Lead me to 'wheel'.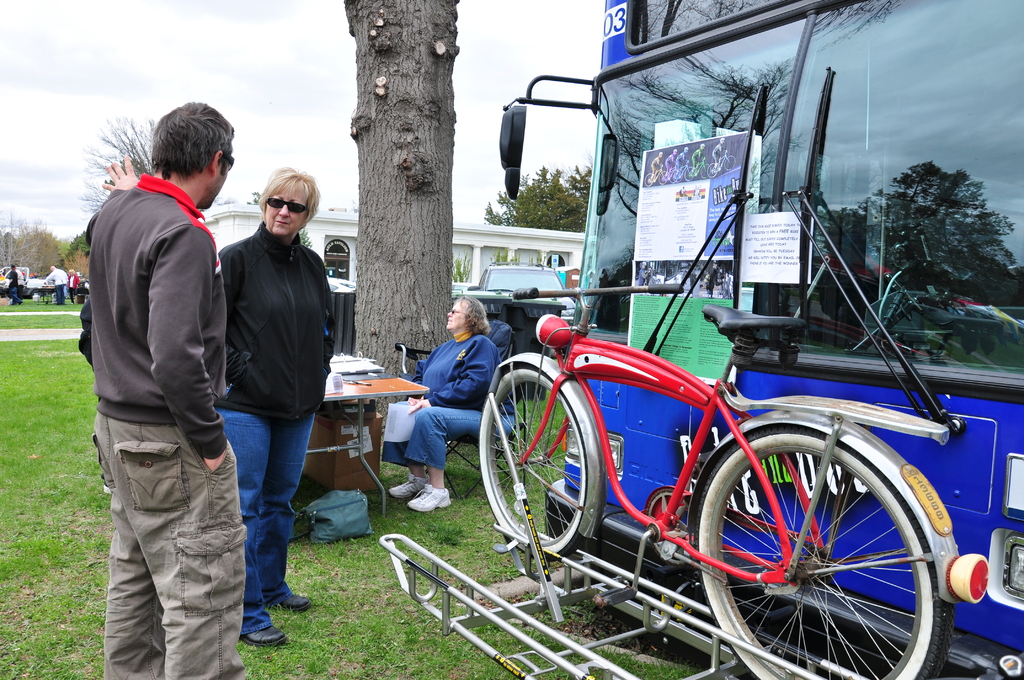
Lead to bbox=(693, 420, 944, 665).
